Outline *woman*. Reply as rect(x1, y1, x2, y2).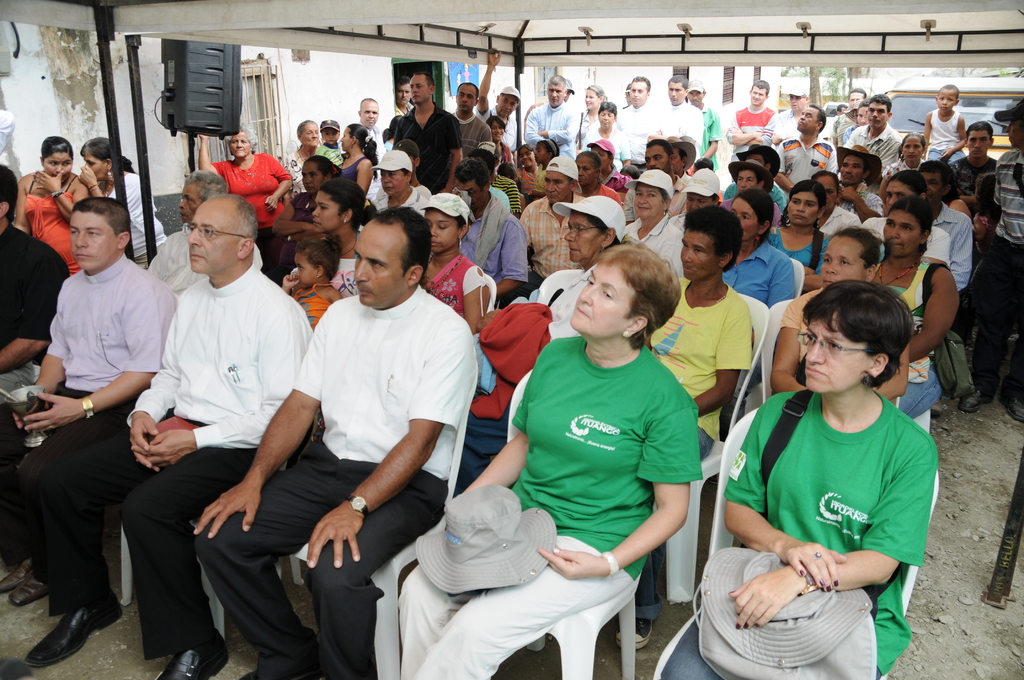
rect(772, 223, 904, 395).
